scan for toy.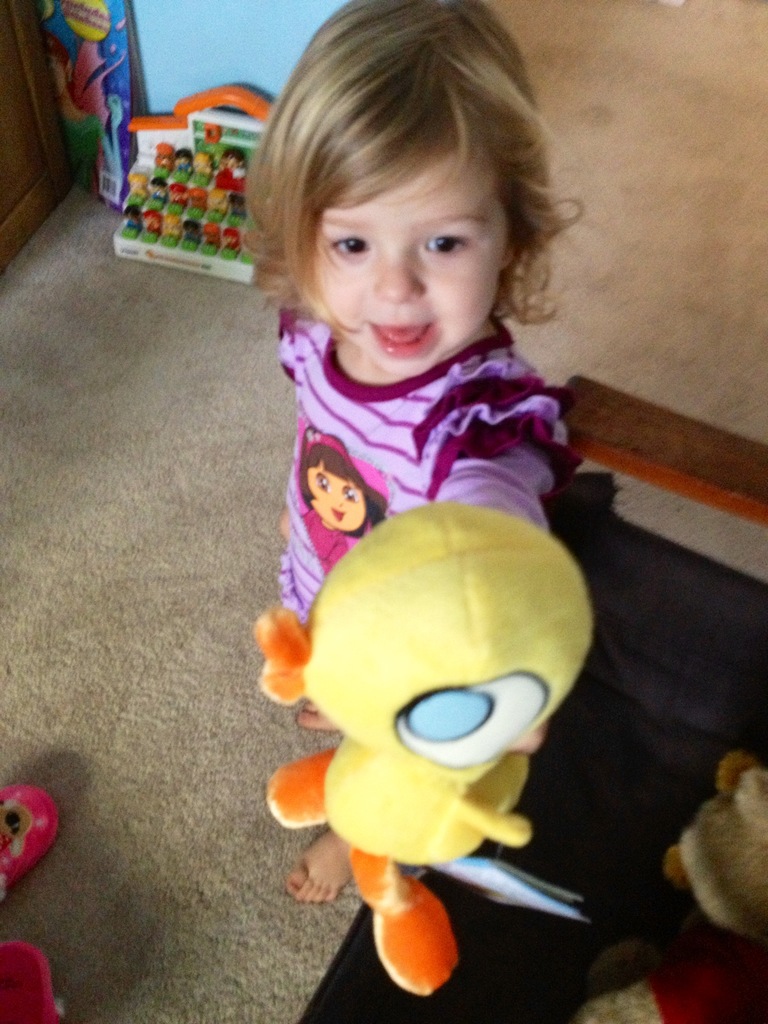
Scan result: [left=108, top=89, right=281, bottom=278].
